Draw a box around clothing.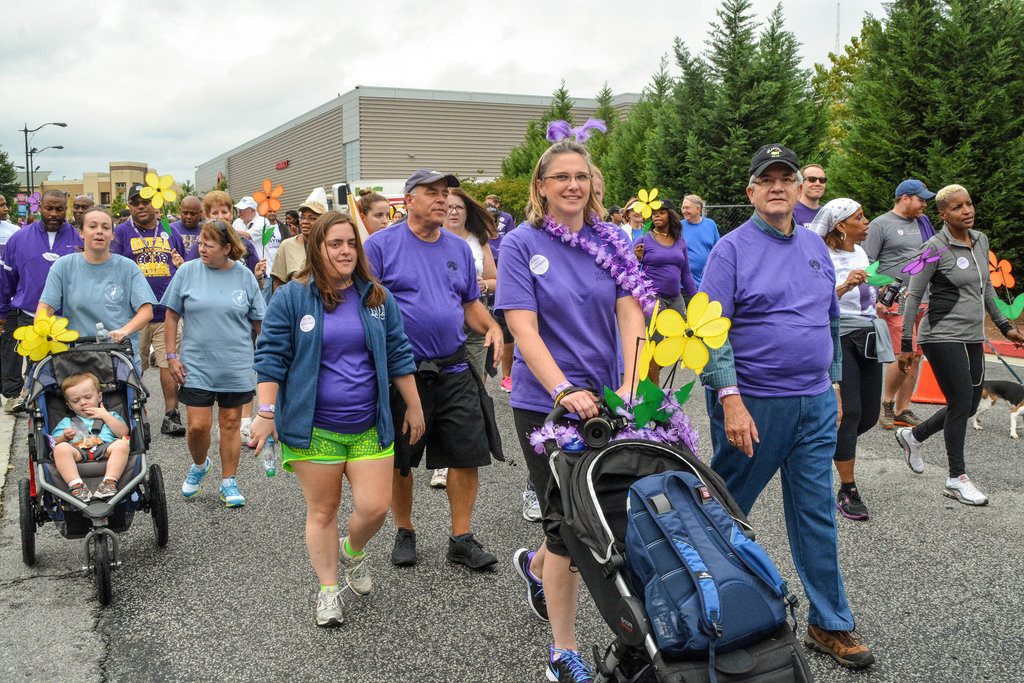
BBox(225, 215, 266, 271).
